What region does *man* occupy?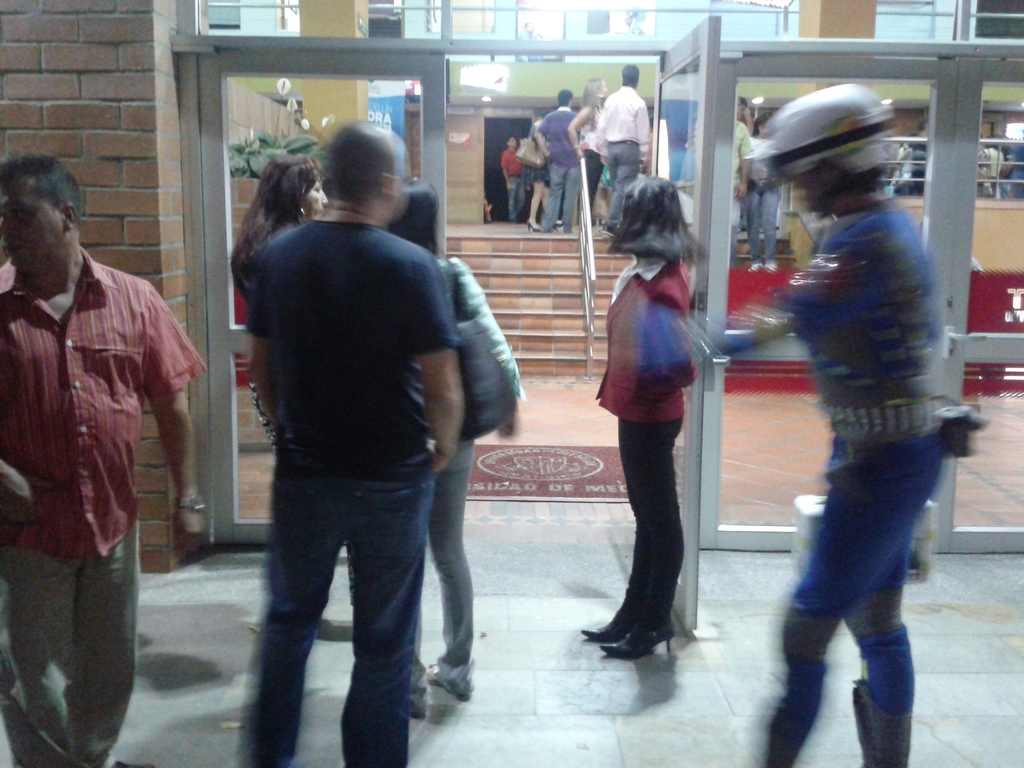
991, 136, 1023, 202.
